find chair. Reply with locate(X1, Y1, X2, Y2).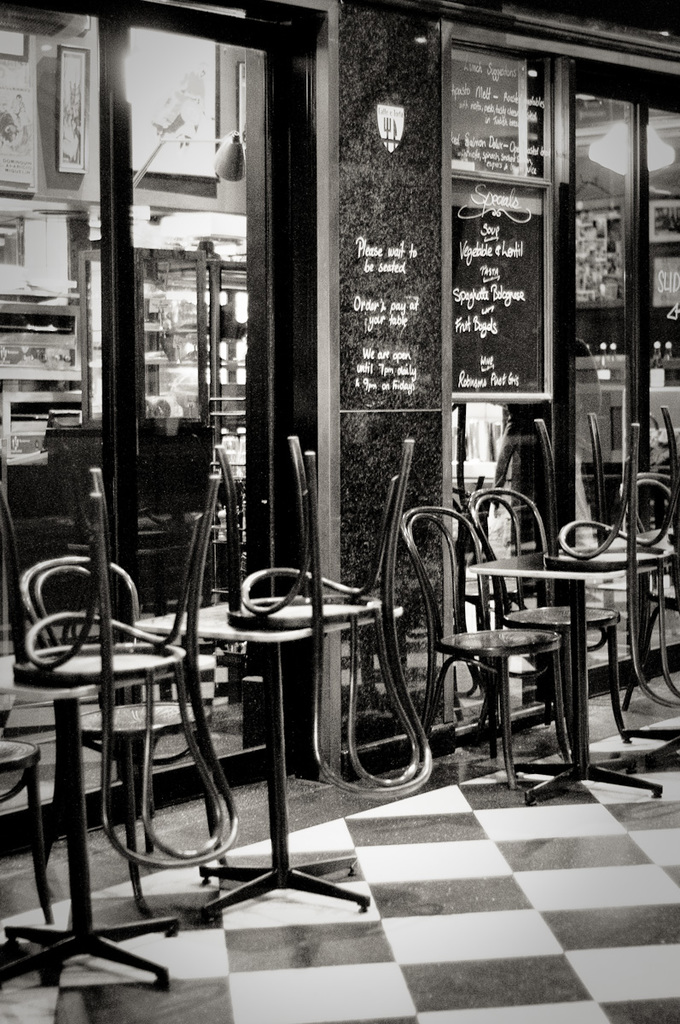
locate(0, 721, 59, 929).
